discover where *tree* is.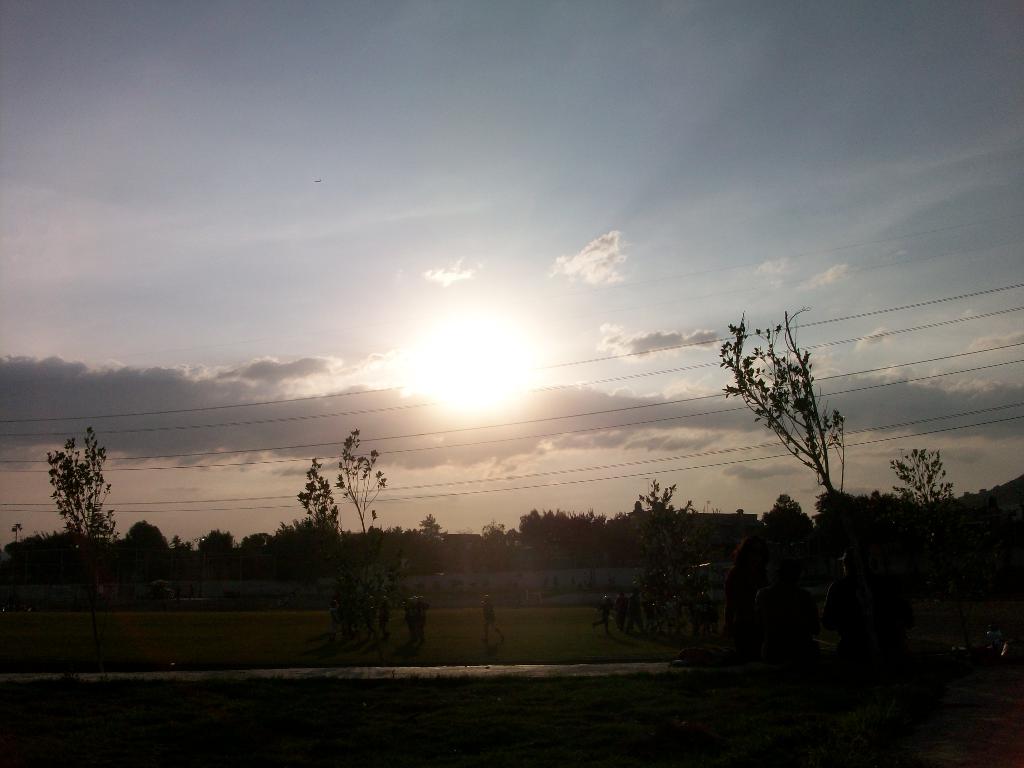
Discovered at [left=204, top=523, right=250, bottom=555].
